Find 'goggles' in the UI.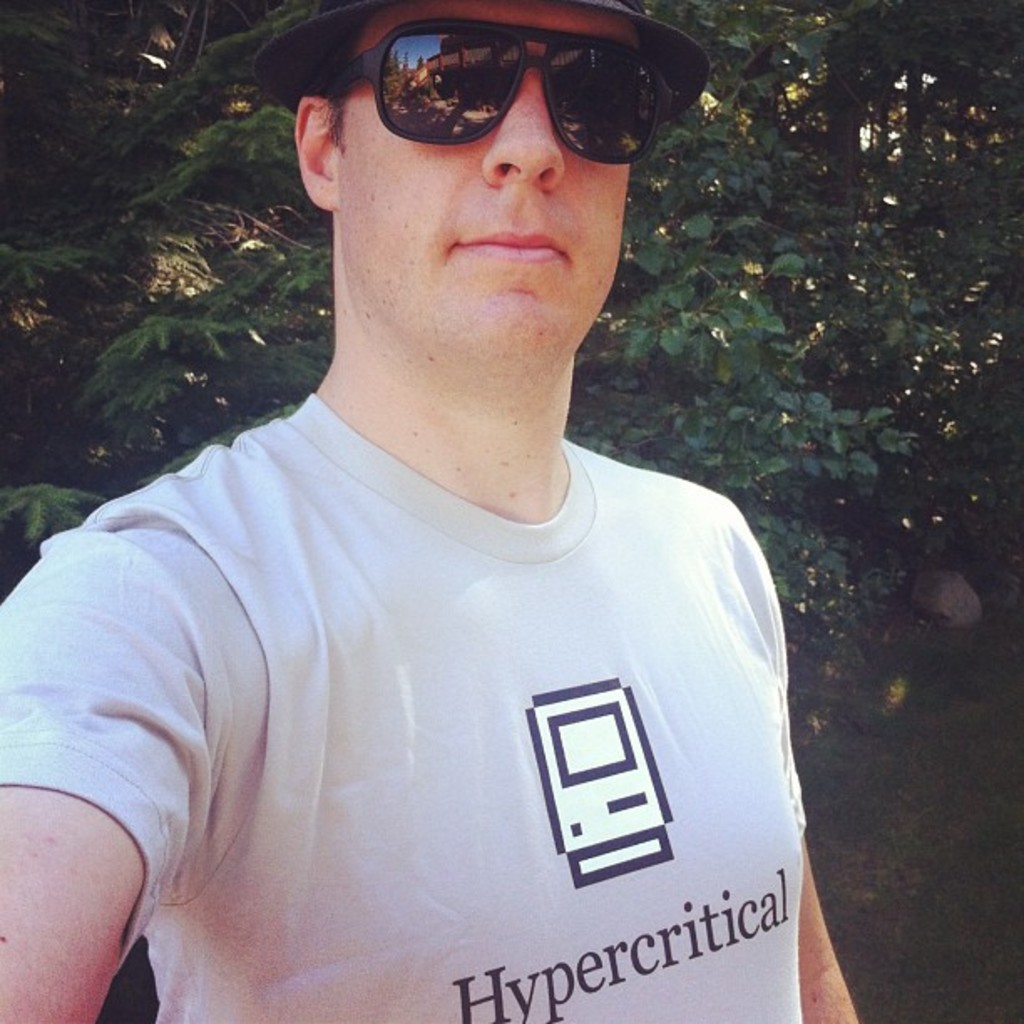
UI element at detection(323, 18, 688, 169).
